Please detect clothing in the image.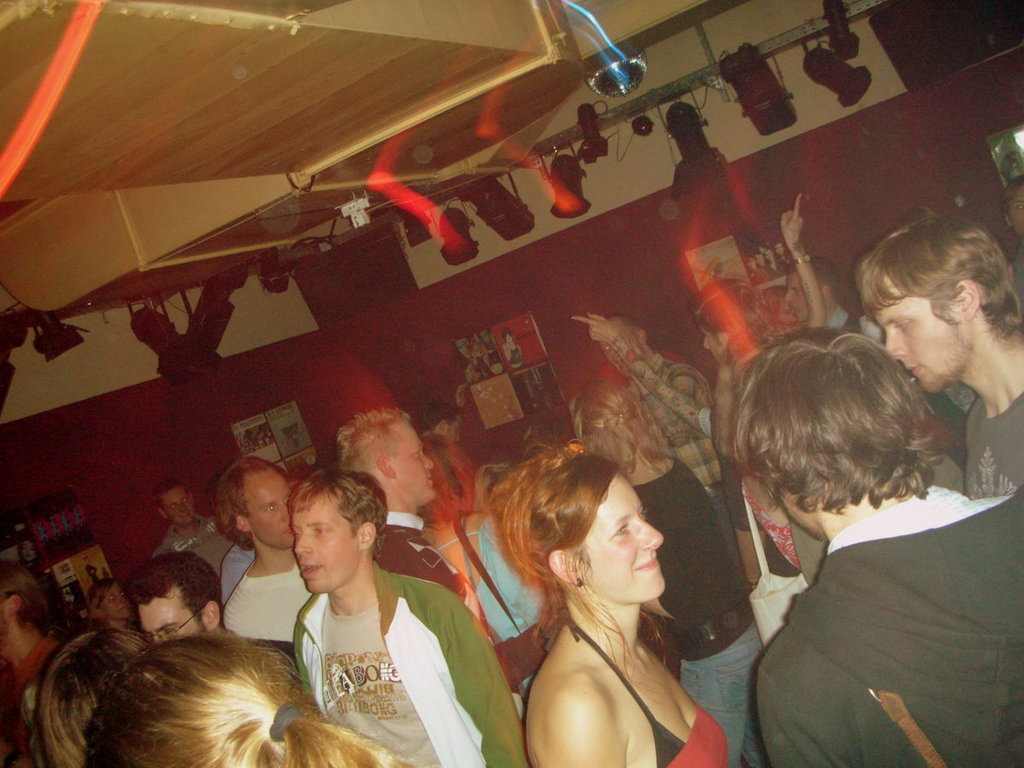
(left=230, top=631, right=305, bottom=664).
